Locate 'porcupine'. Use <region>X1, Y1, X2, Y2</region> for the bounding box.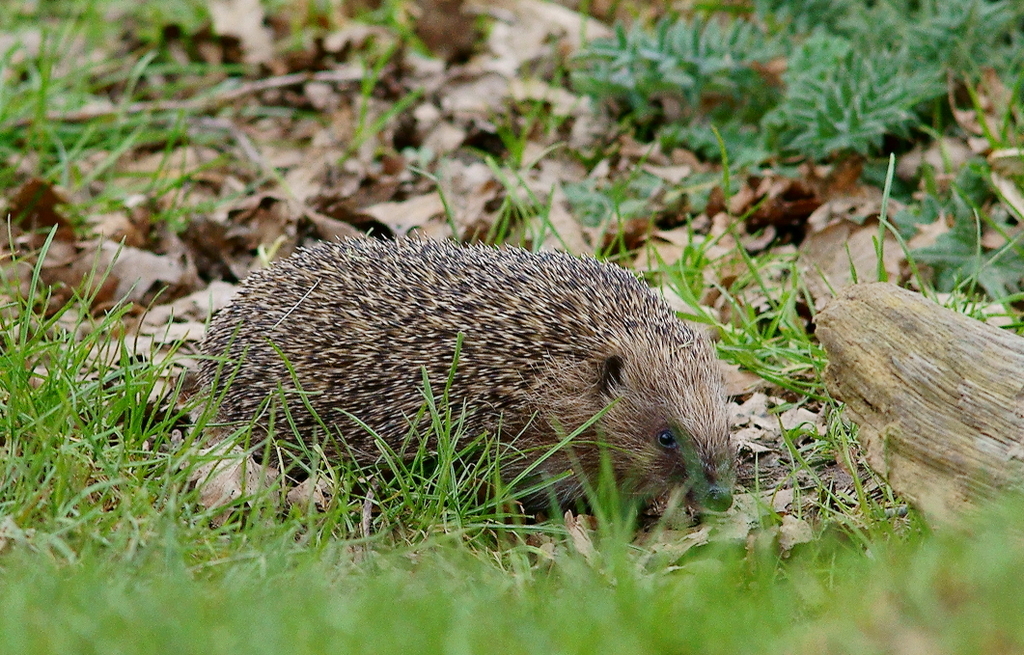
<region>182, 235, 736, 510</region>.
